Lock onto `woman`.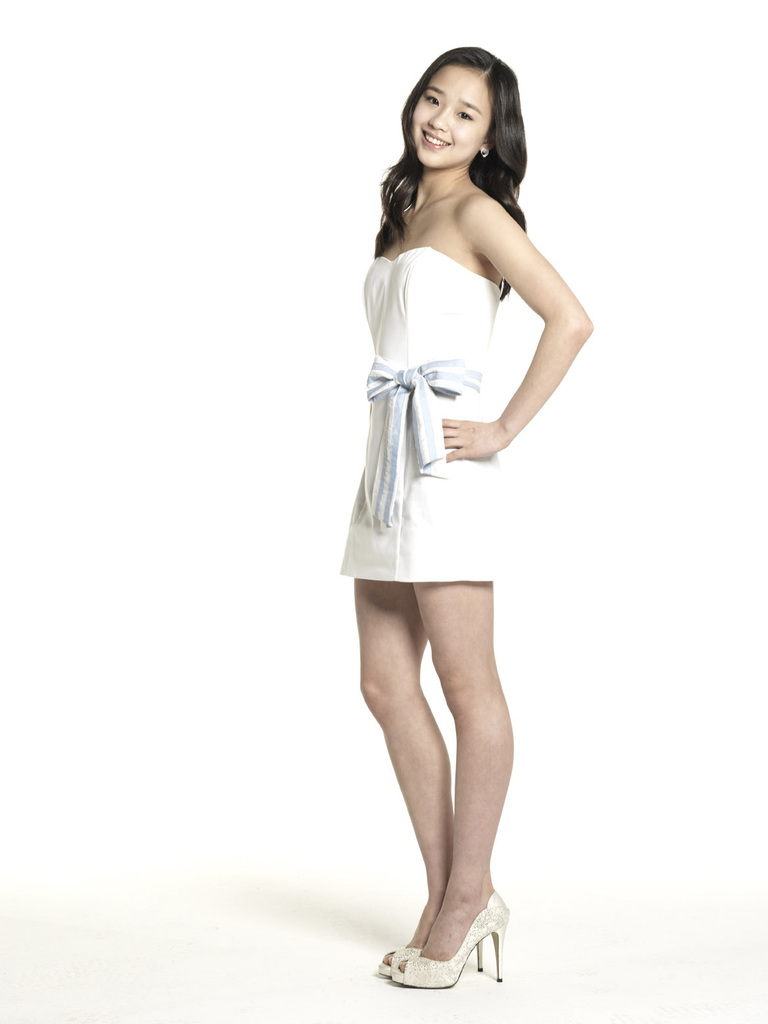
Locked: (314, 66, 574, 968).
